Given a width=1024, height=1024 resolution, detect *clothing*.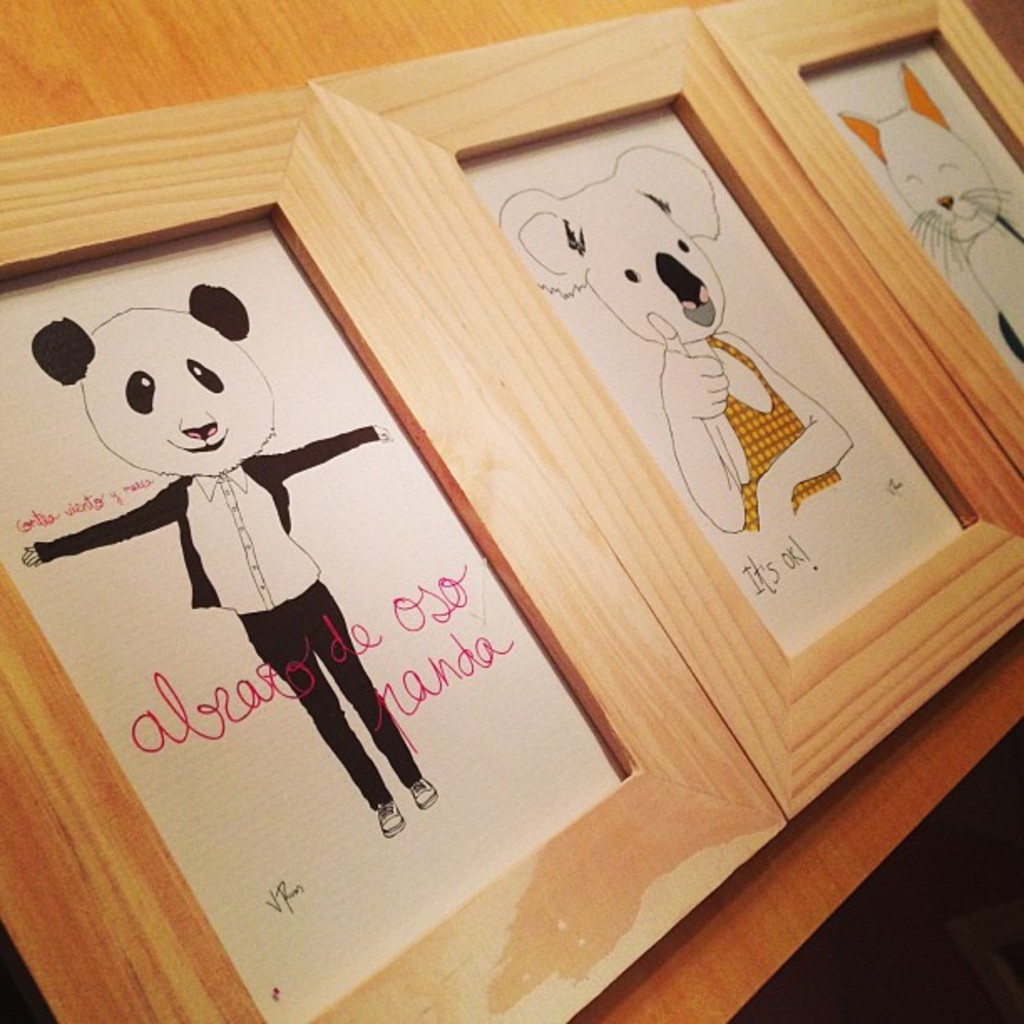
box=[35, 427, 420, 805].
